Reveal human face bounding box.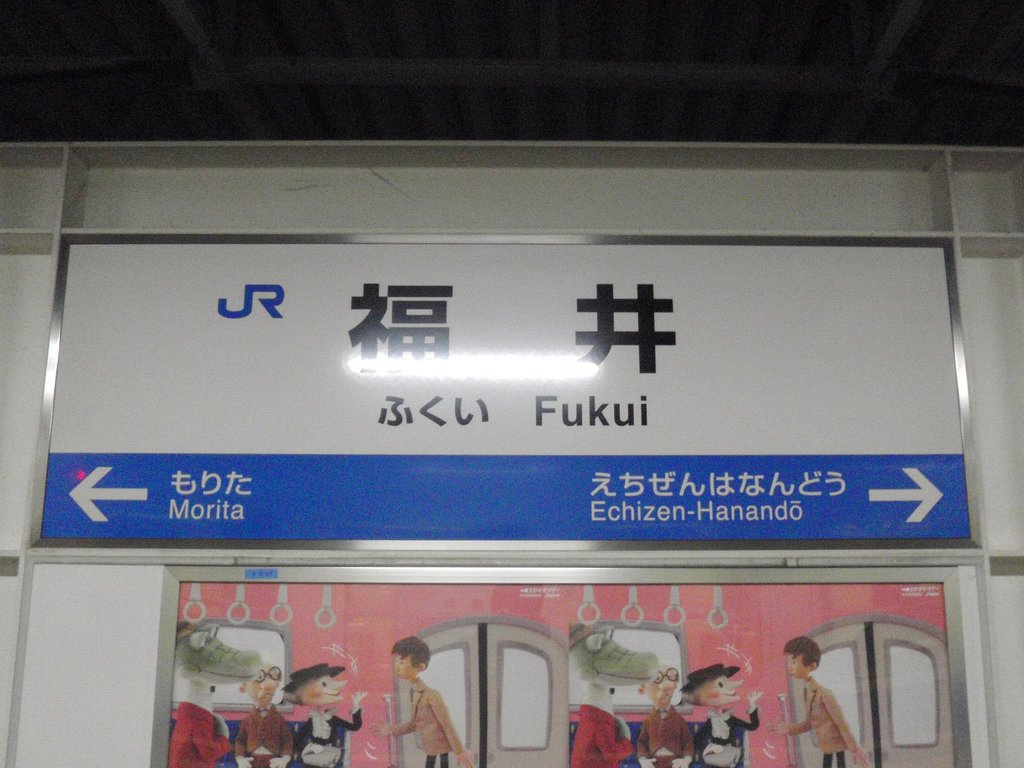
Revealed: [left=300, top=669, right=348, bottom=705].
